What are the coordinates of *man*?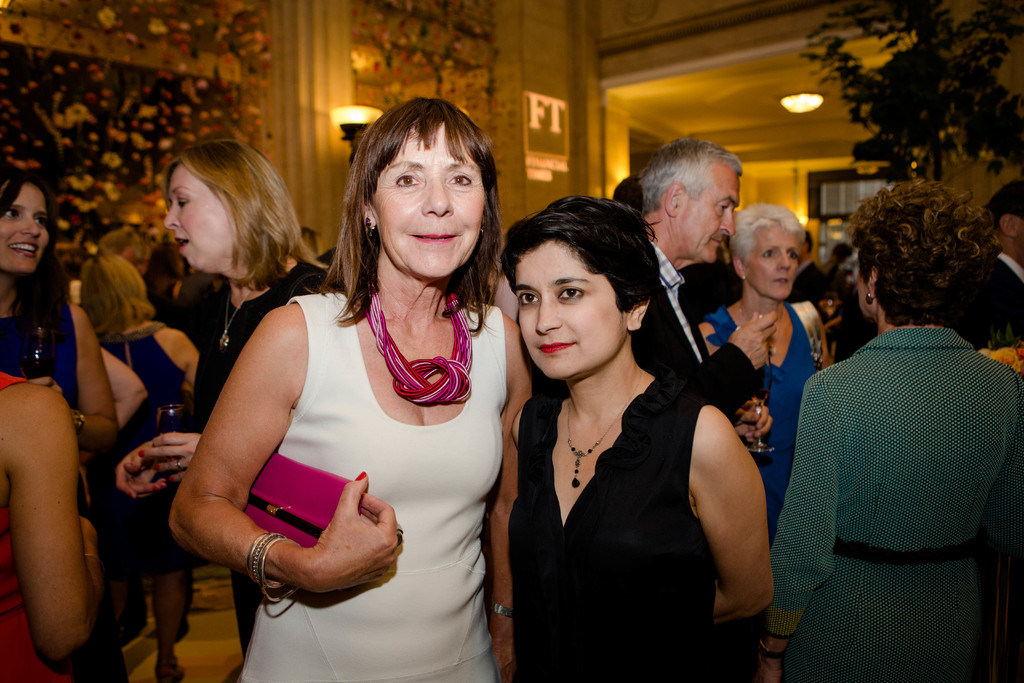
detection(628, 131, 778, 682).
